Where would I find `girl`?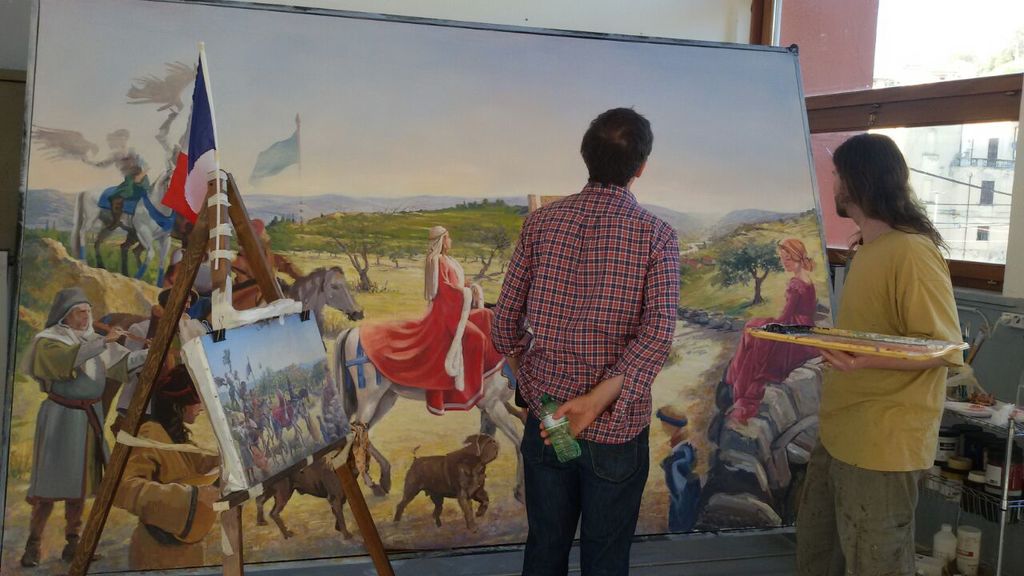
At region(658, 404, 705, 542).
